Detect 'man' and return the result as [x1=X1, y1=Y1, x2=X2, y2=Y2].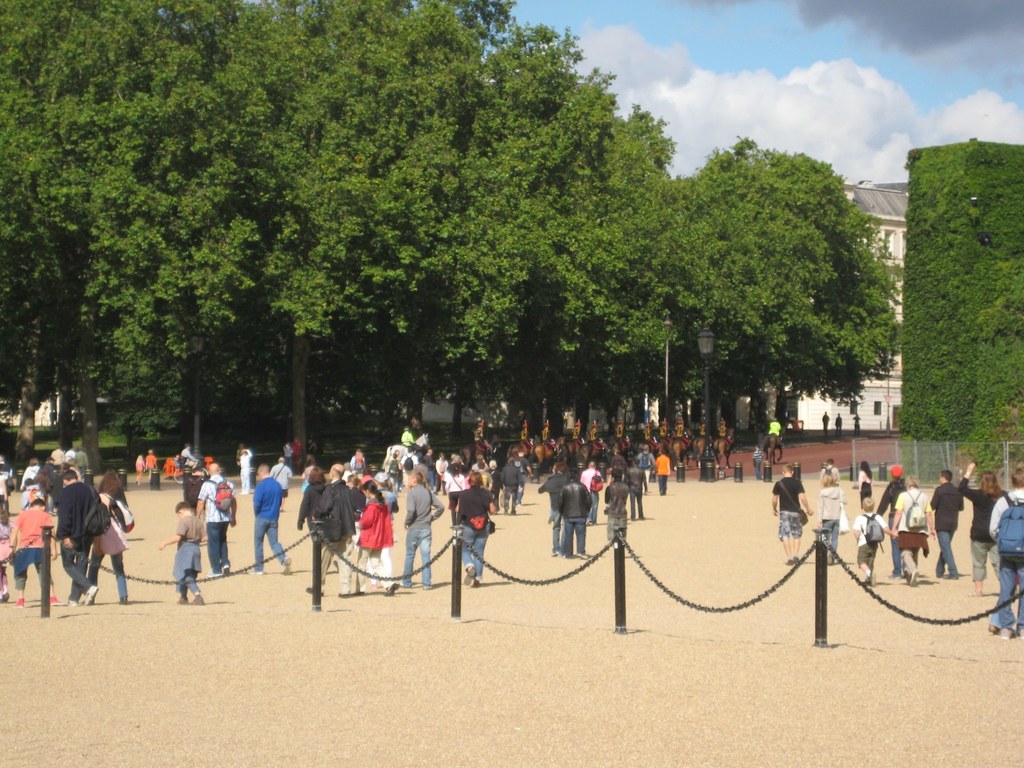
[x1=302, y1=465, x2=354, y2=599].
